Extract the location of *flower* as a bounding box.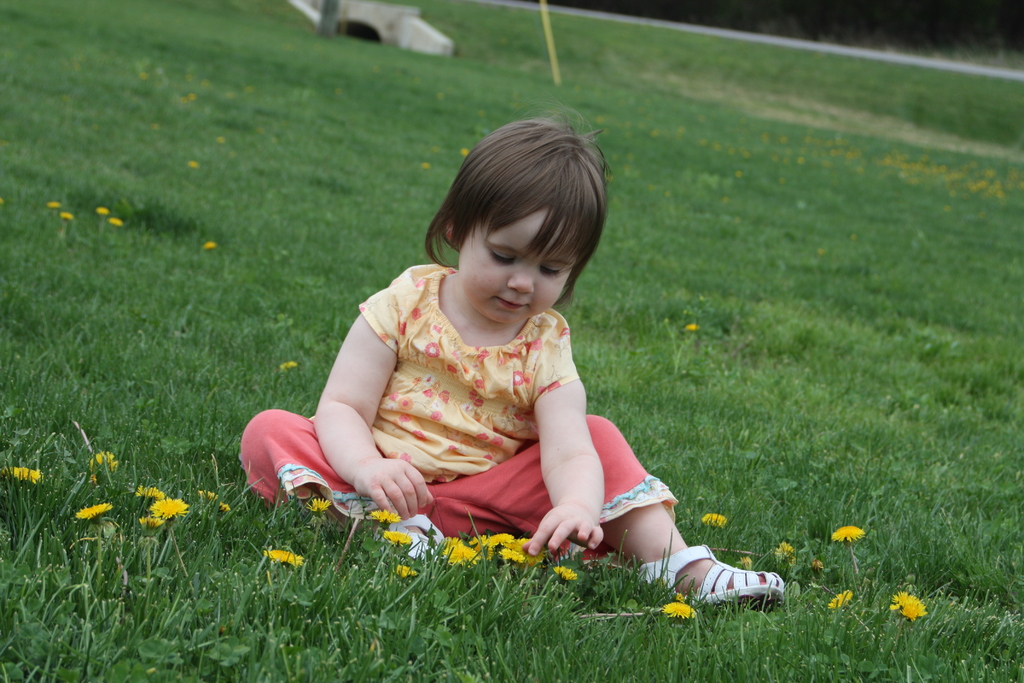
[left=140, top=514, right=161, bottom=530].
